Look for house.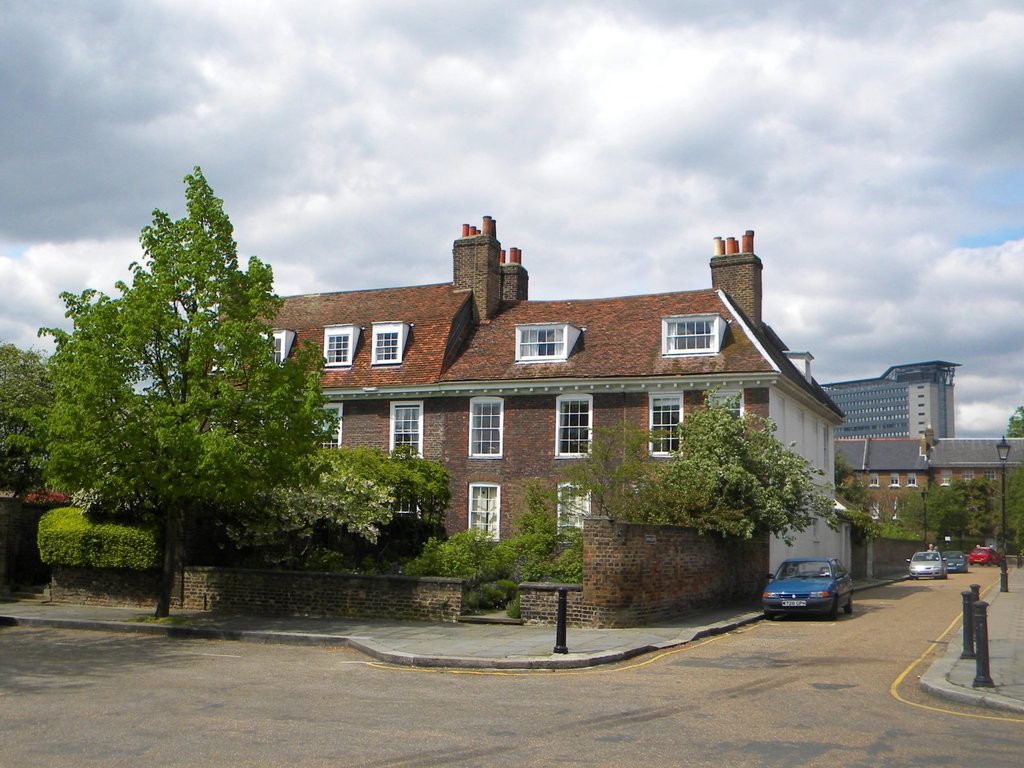
Found: (left=236, top=209, right=858, bottom=602).
